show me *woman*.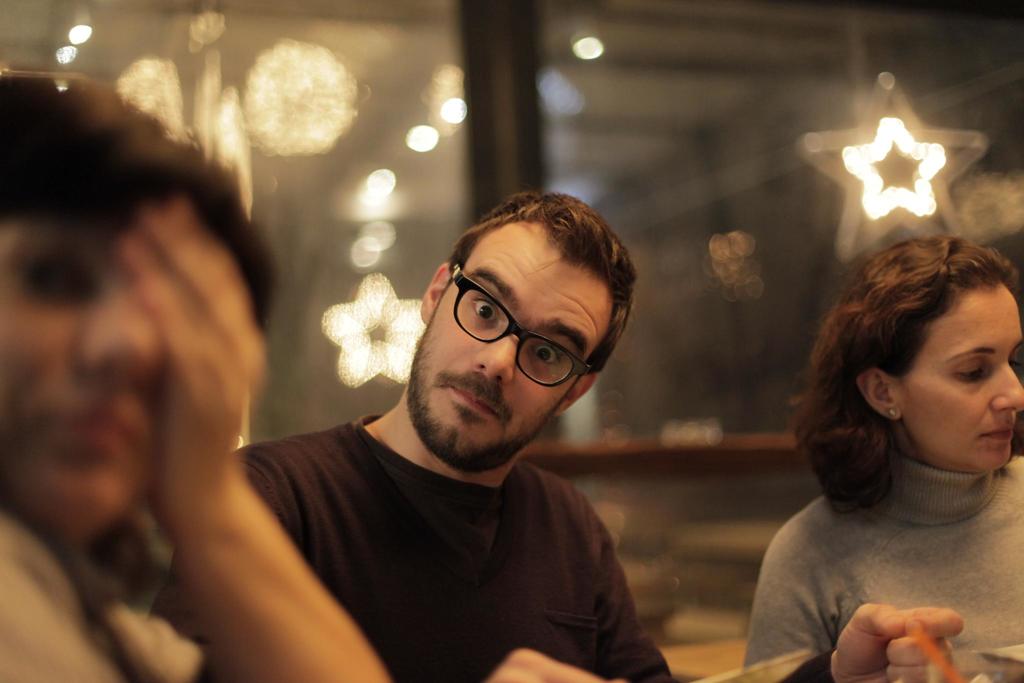
*woman* is here: box(0, 70, 385, 682).
